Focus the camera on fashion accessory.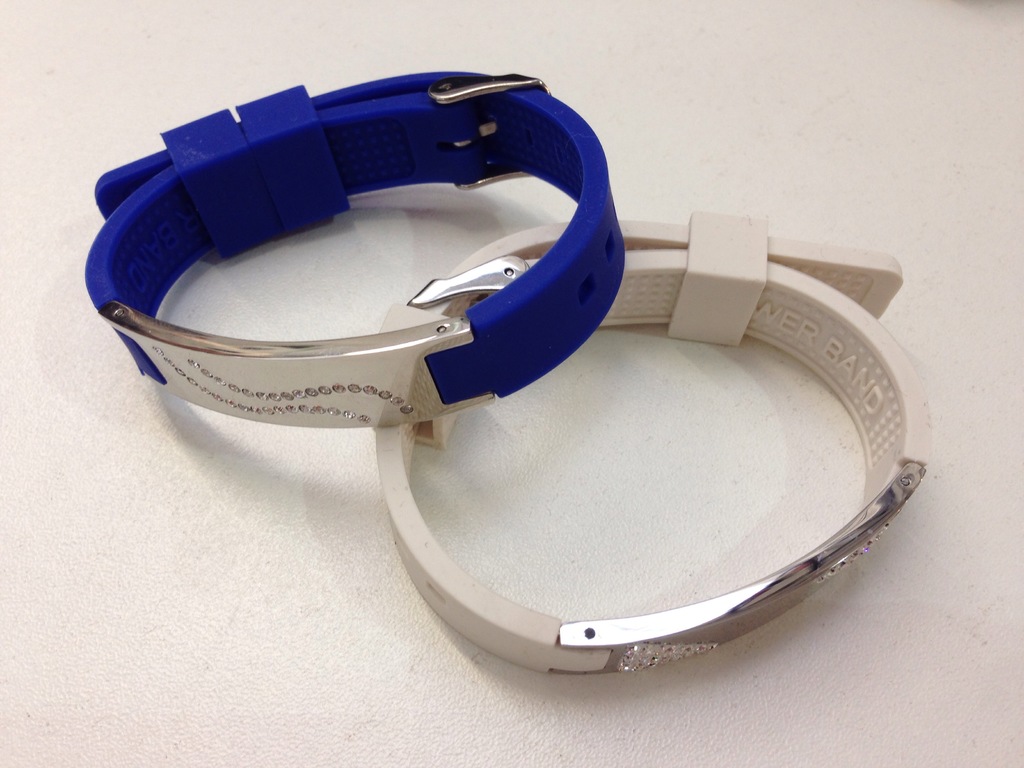
Focus region: [80,64,623,429].
